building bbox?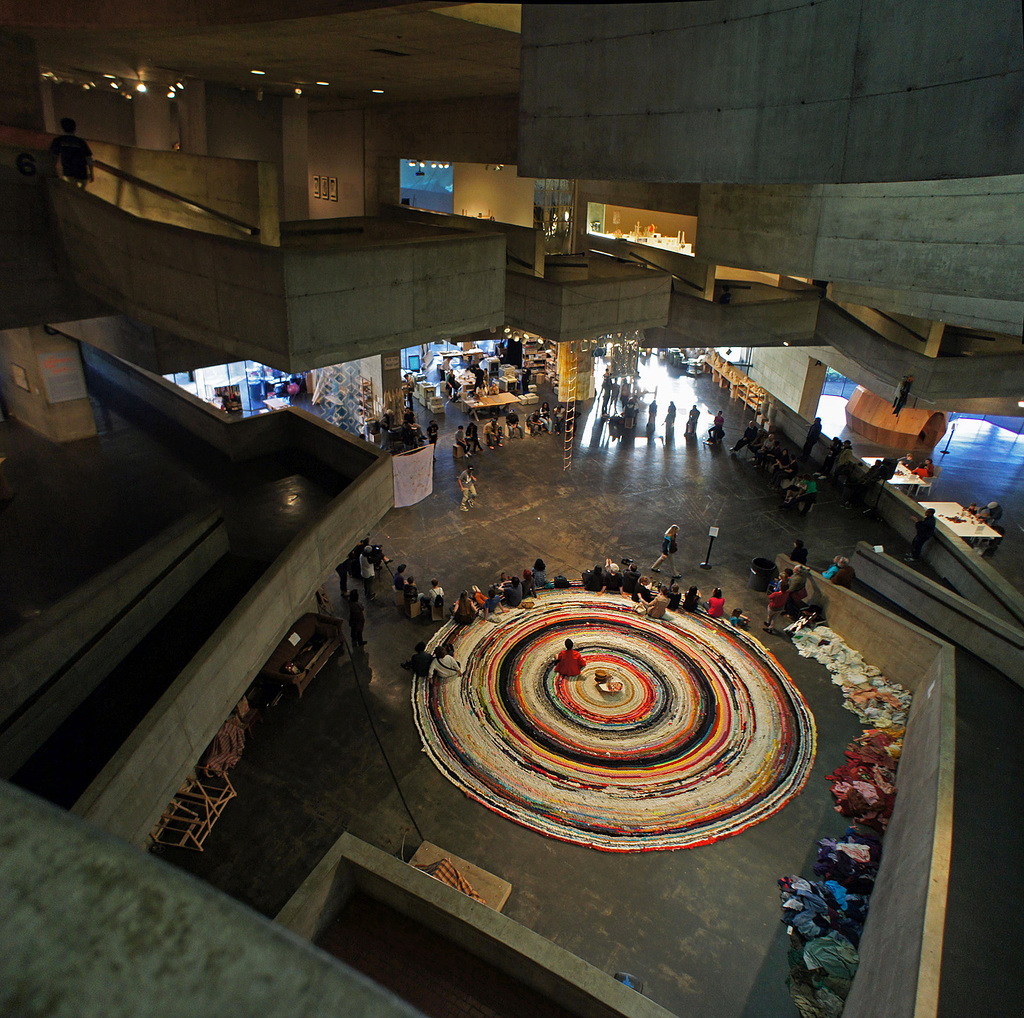
detection(0, 0, 1023, 1017)
